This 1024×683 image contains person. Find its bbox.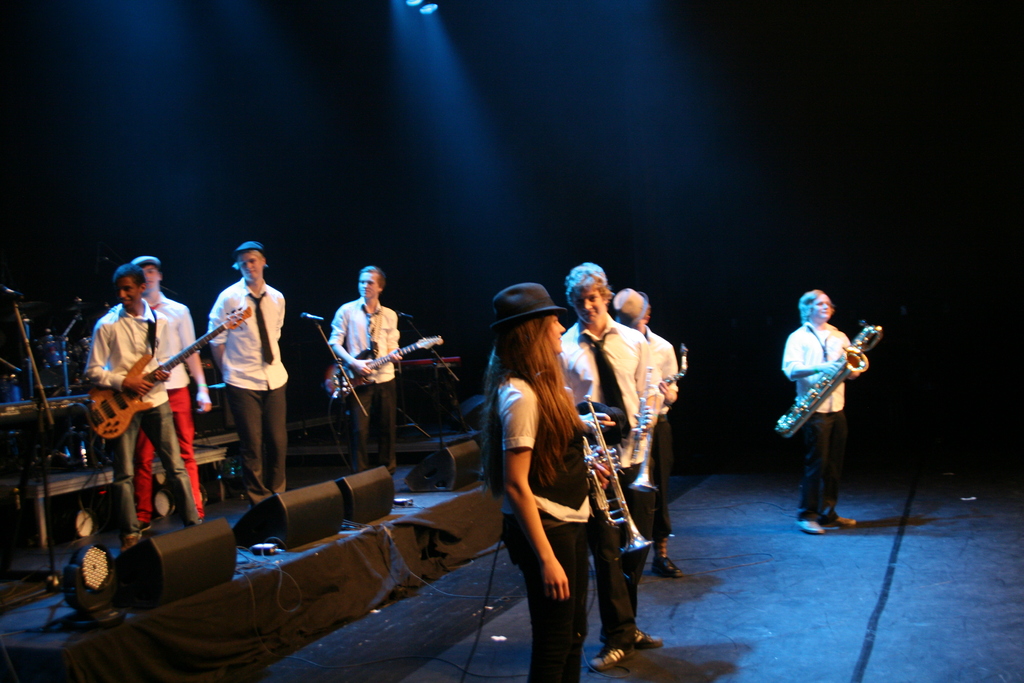
bbox=(612, 286, 689, 578).
